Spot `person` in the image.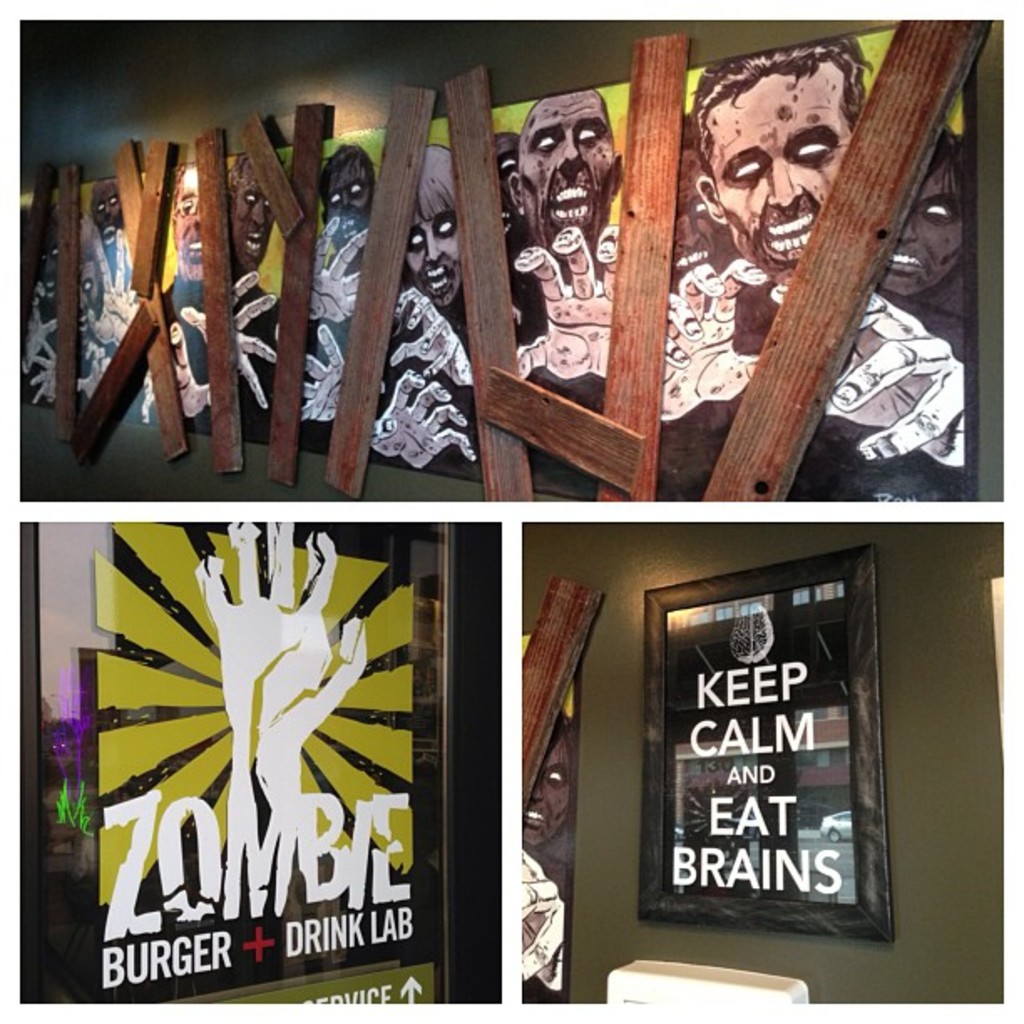
`person` found at select_region(157, 167, 223, 437).
